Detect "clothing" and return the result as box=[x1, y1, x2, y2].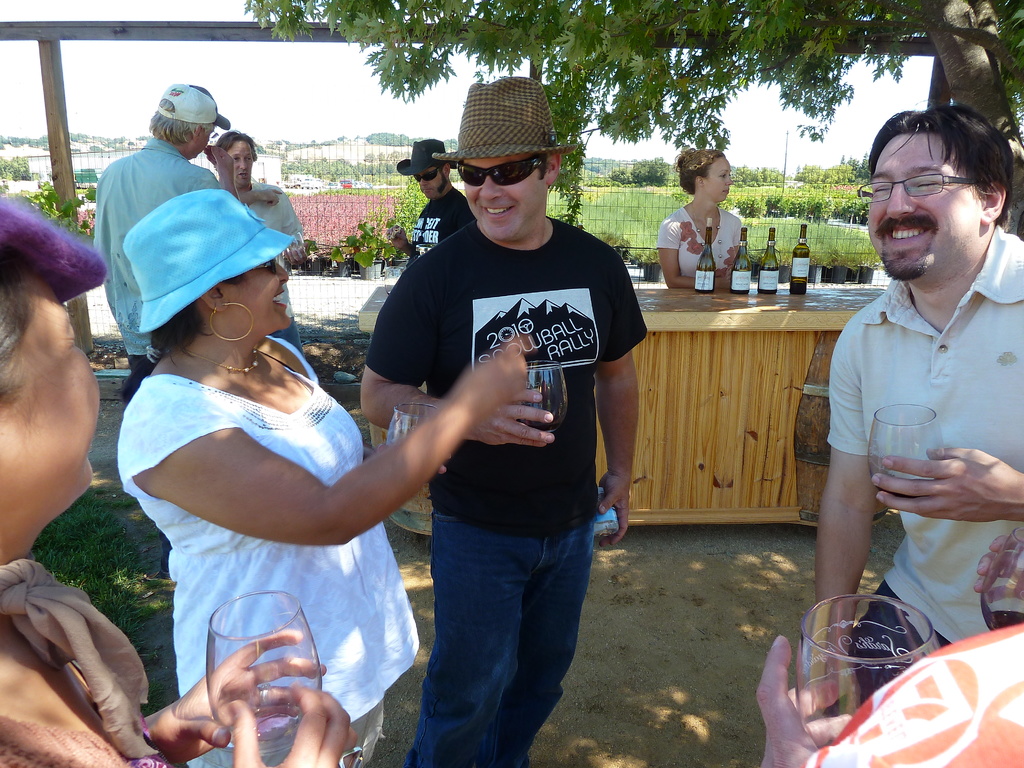
box=[401, 184, 460, 259].
